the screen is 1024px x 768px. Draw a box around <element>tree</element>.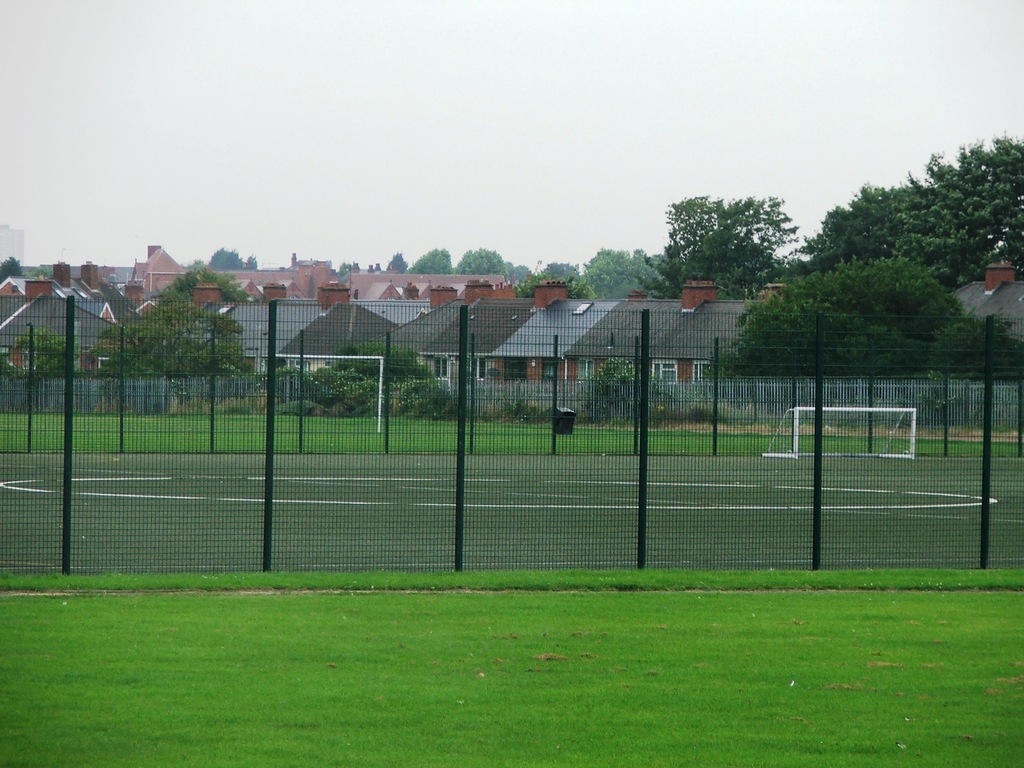
locate(641, 191, 808, 295).
